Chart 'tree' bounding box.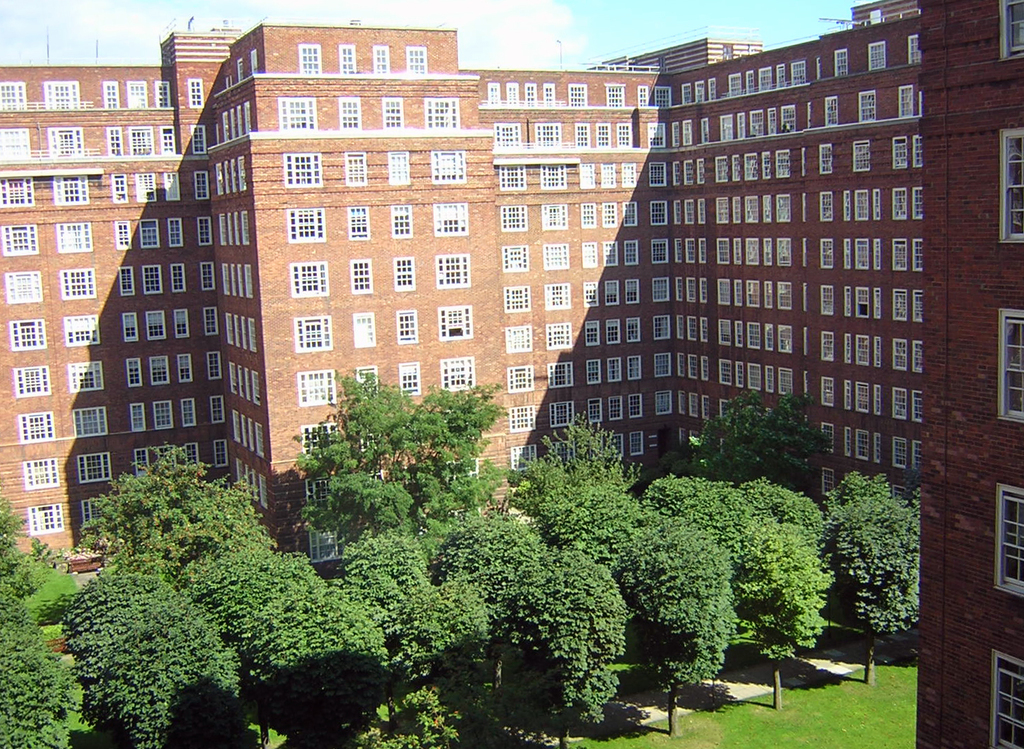
Charted: 83, 437, 283, 624.
